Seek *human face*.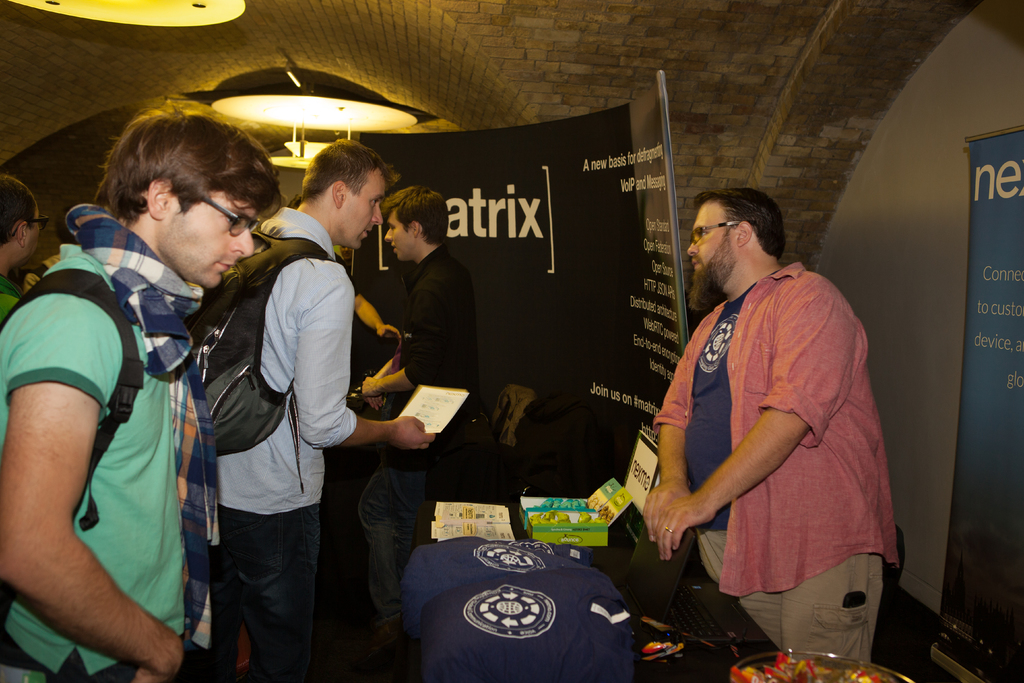
l=164, t=190, r=253, b=289.
